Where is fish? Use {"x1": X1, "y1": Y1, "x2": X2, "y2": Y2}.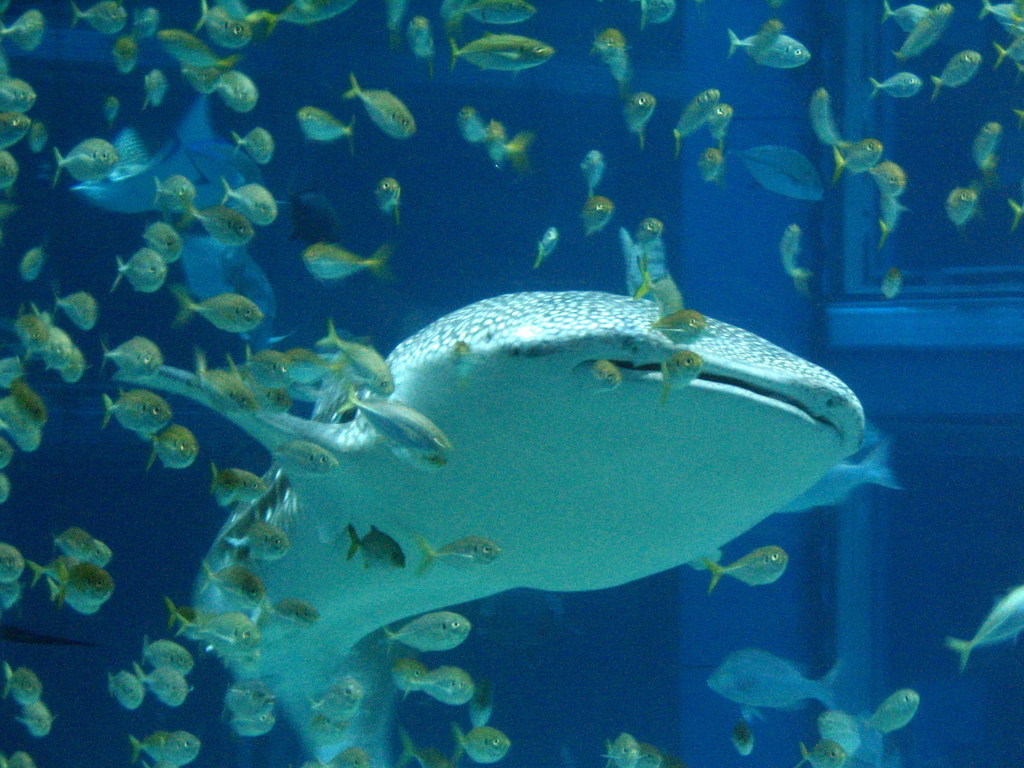
{"x1": 996, "y1": 35, "x2": 1023, "y2": 73}.
